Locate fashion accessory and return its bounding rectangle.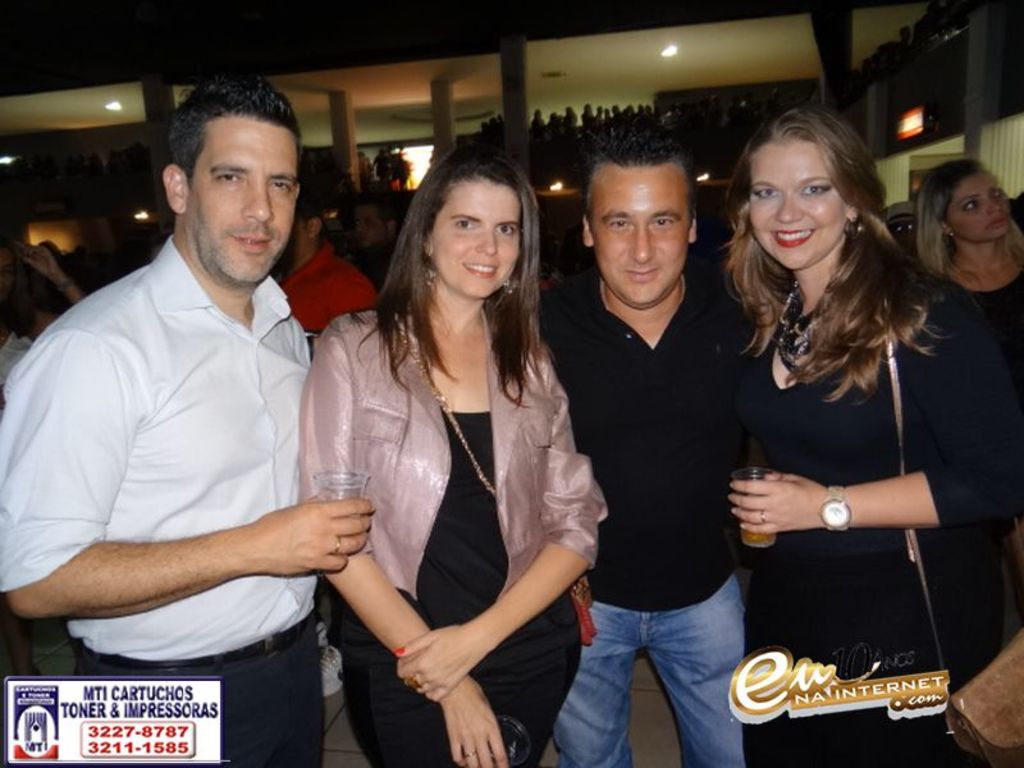
<region>884, 198, 924, 227</region>.
